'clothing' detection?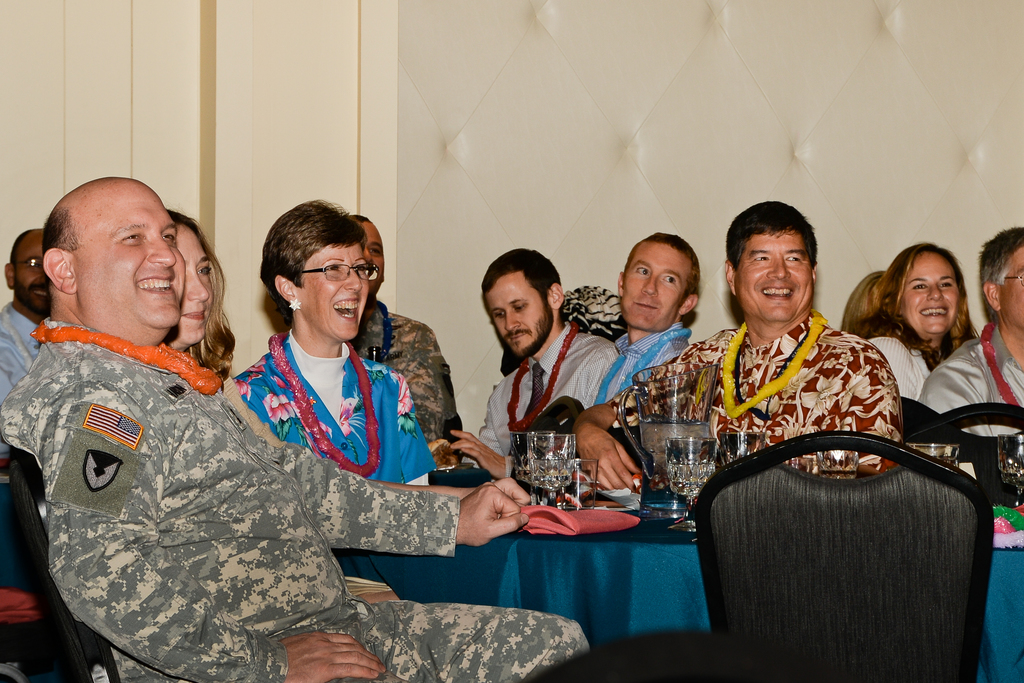
[0,305,46,393]
